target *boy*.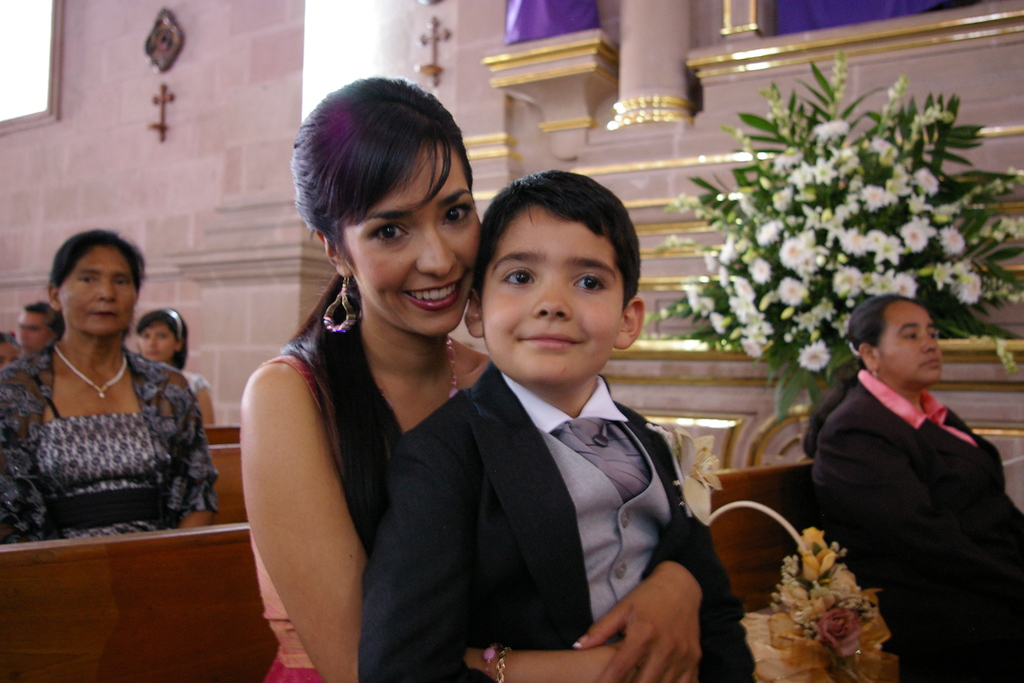
Target region: [x1=355, y1=169, x2=748, y2=682].
